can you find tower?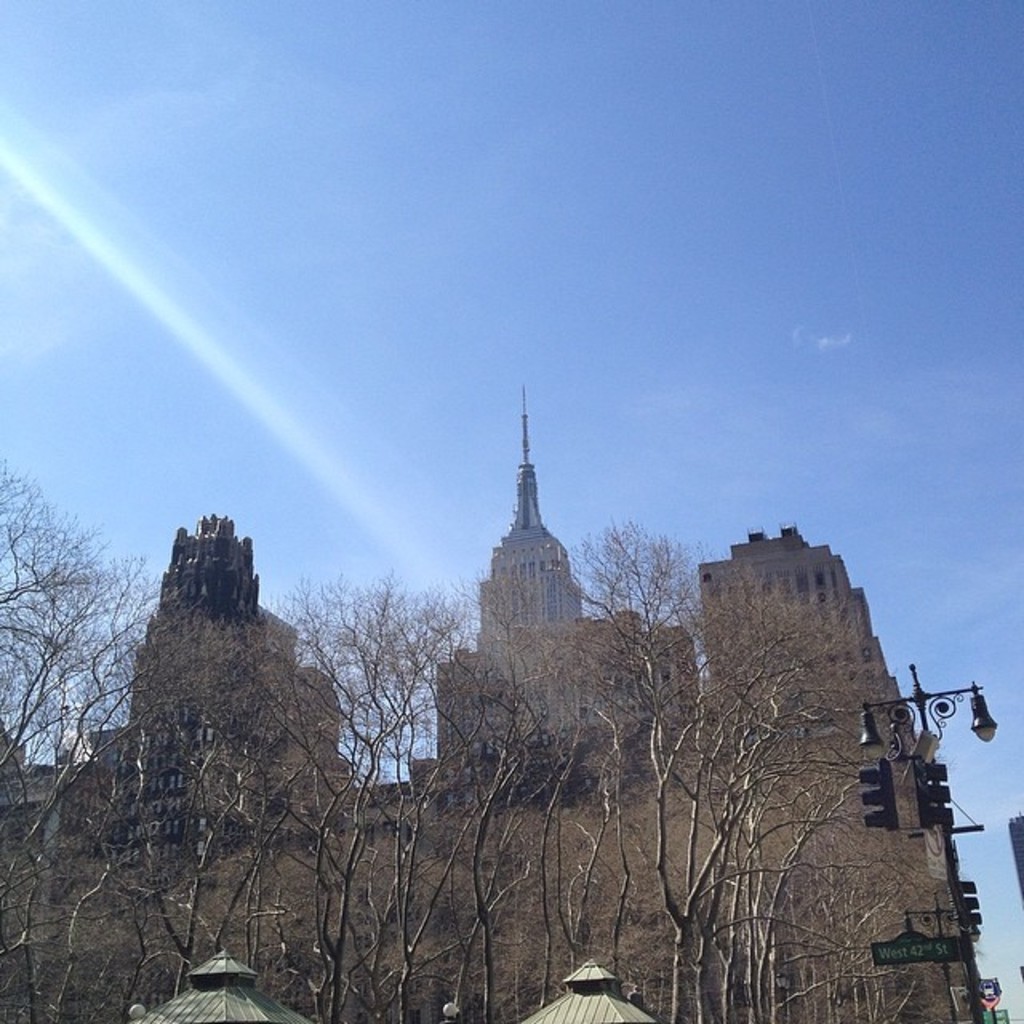
Yes, bounding box: <box>141,514,277,632</box>.
